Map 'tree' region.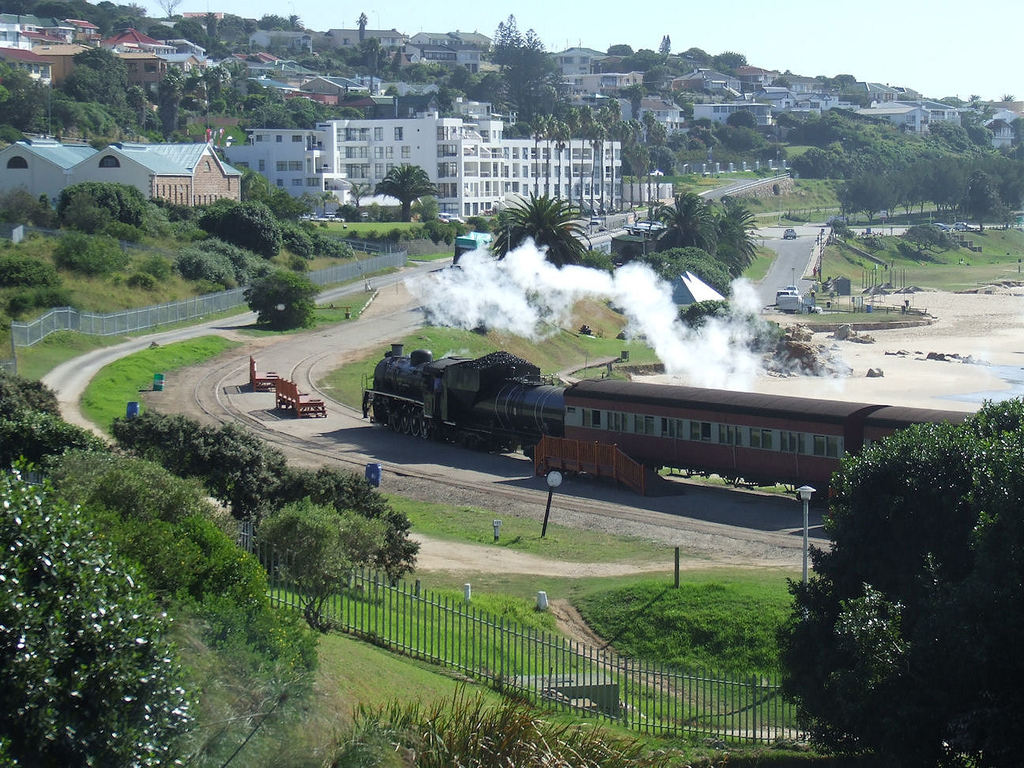
Mapped to detection(176, 23, 209, 43).
